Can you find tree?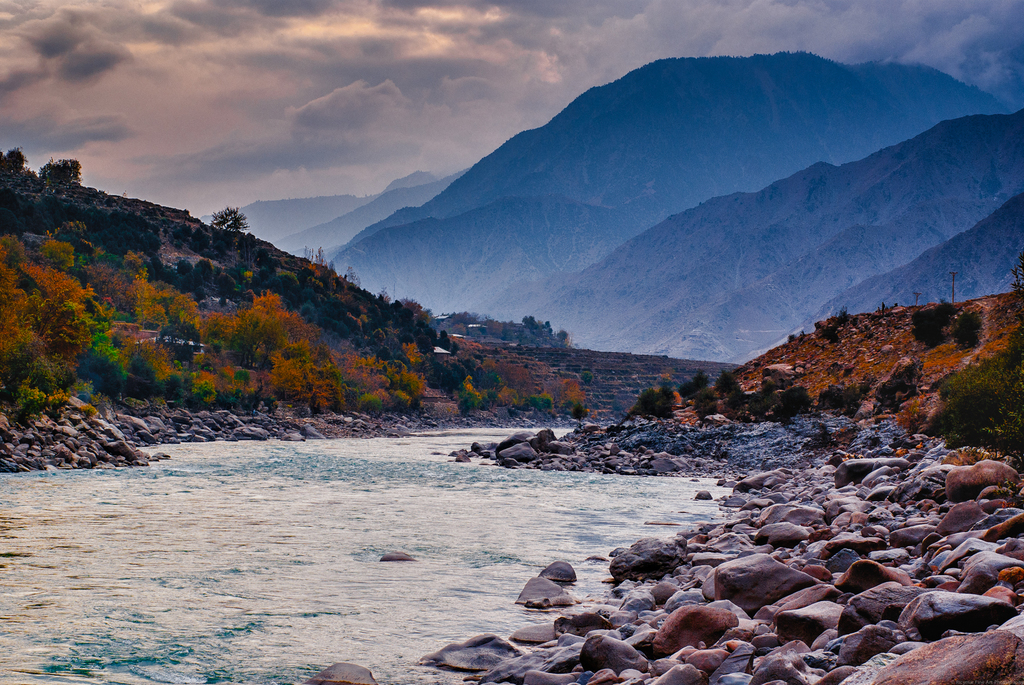
Yes, bounding box: pyautogui.locateOnScreen(522, 311, 561, 351).
